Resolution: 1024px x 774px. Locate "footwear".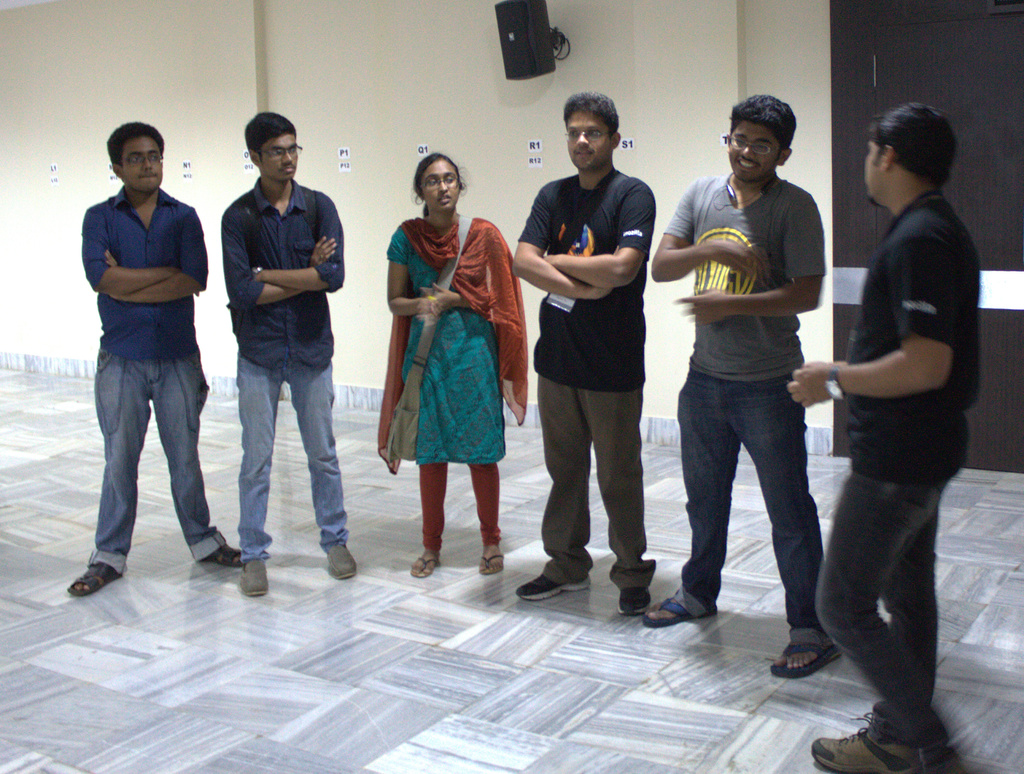
x1=616 y1=585 x2=650 y2=616.
